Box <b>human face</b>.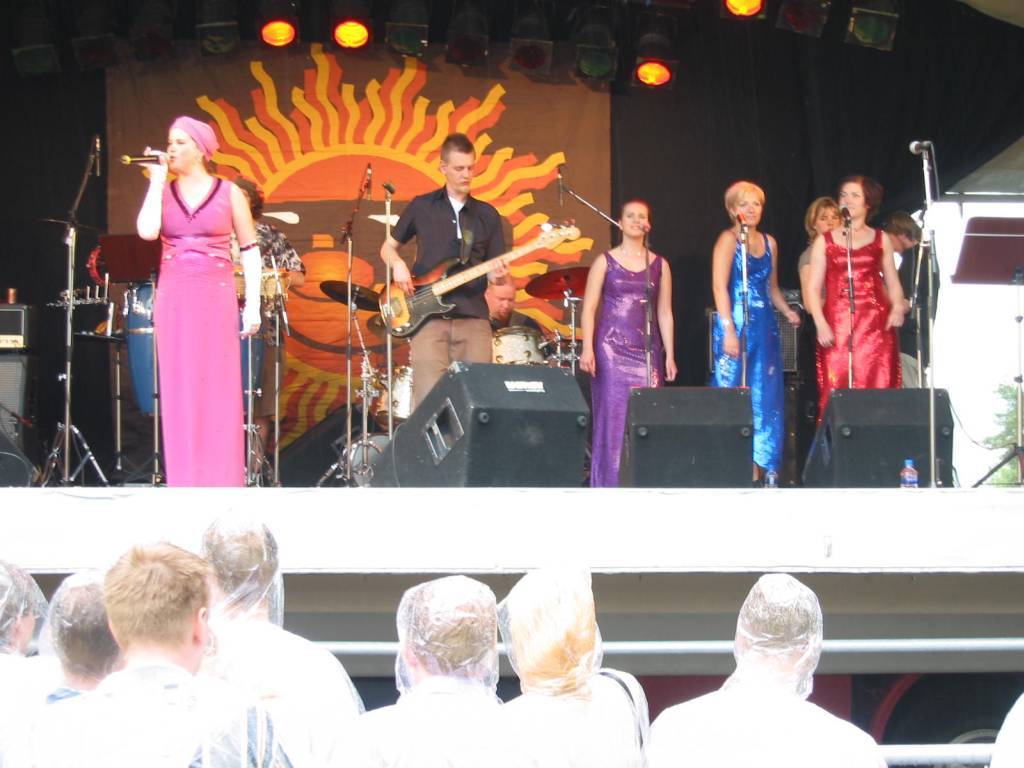
<box>816,212,839,233</box>.
